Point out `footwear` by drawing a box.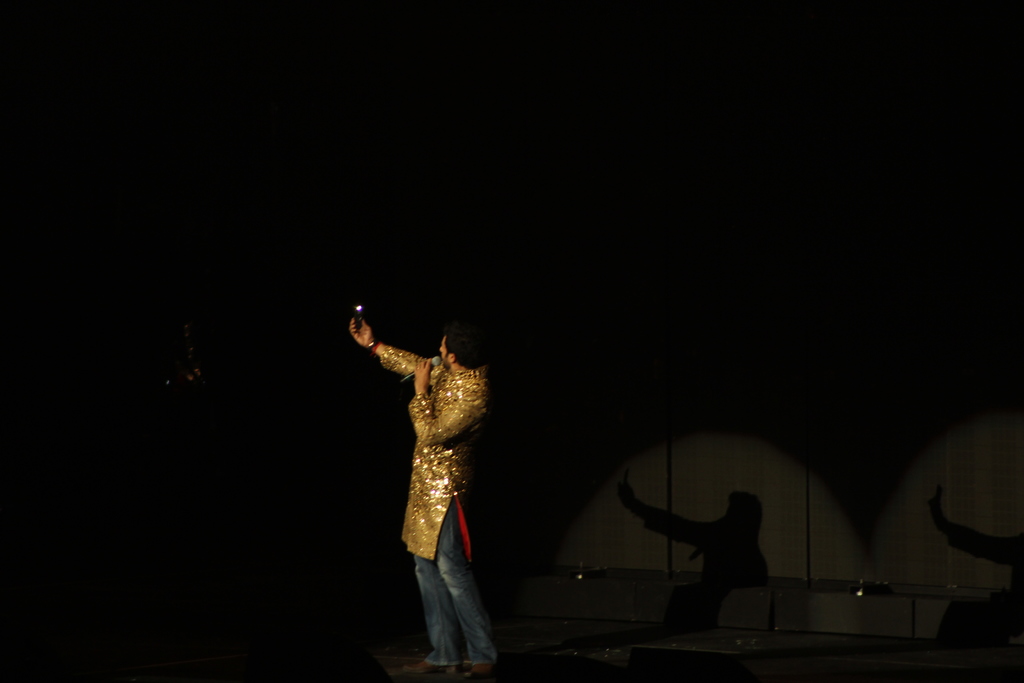
box(468, 662, 493, 678).
